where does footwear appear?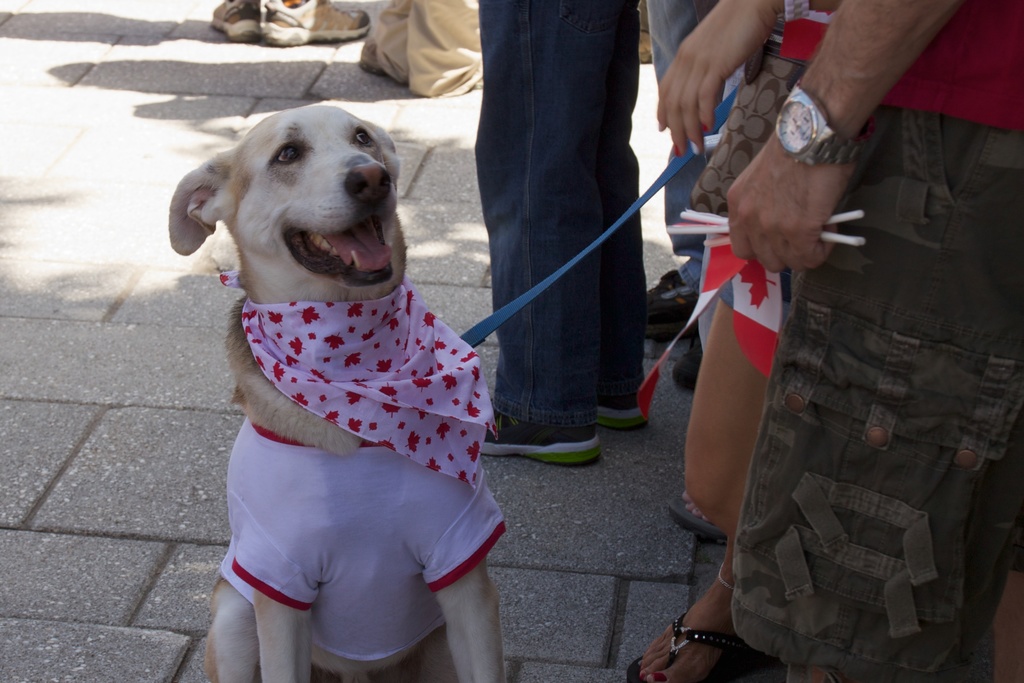
Appears at left=263, top=0, right=372, bottom=50.
